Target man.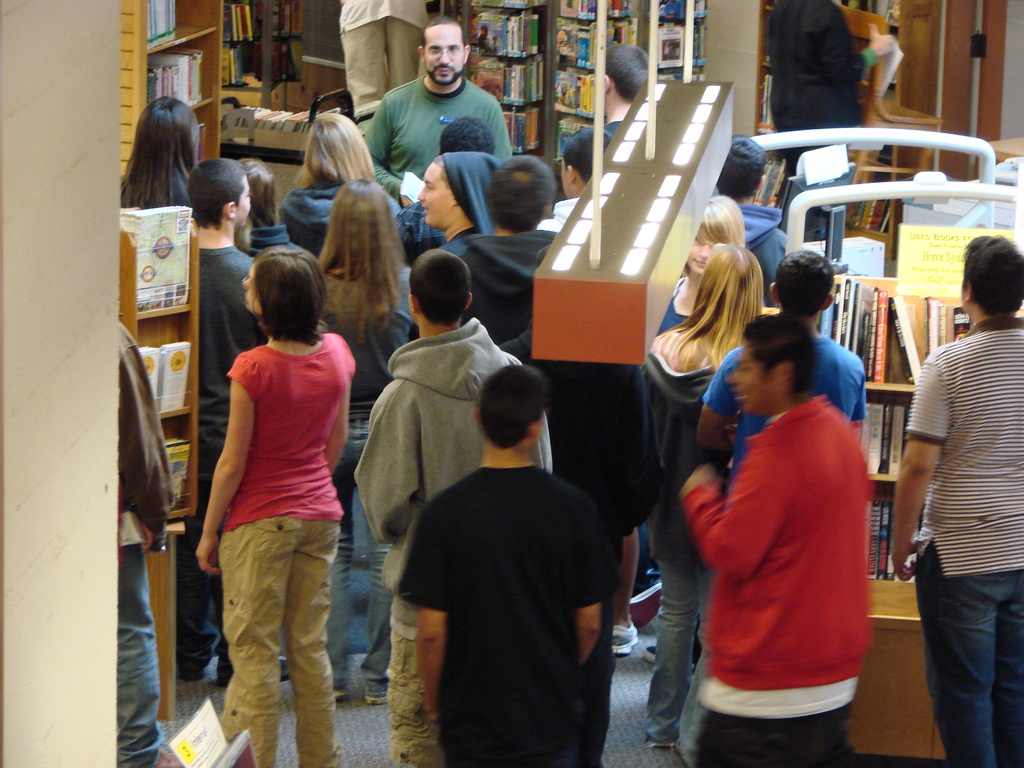
Target region: 460,151,561,347.
